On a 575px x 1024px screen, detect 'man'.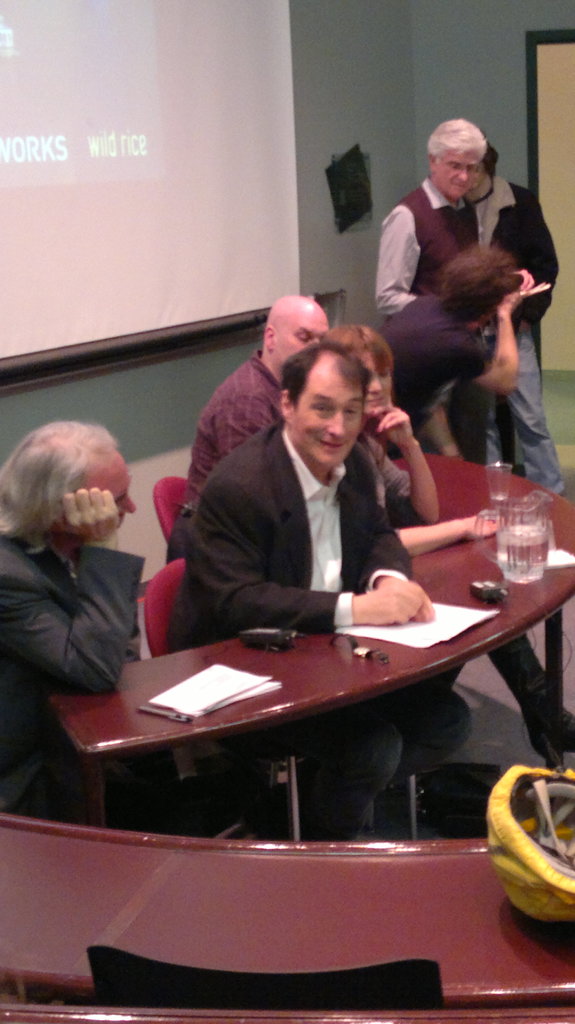
<box>487,136,567,507</box>.
